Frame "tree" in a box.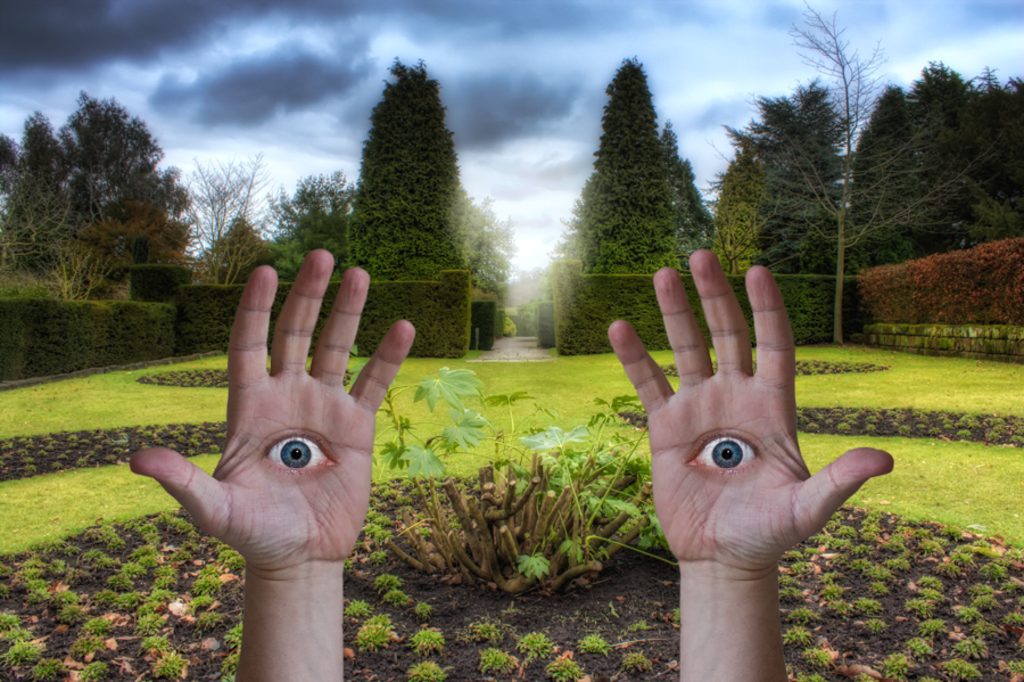
l=711, t=83, r=857, b=277.
